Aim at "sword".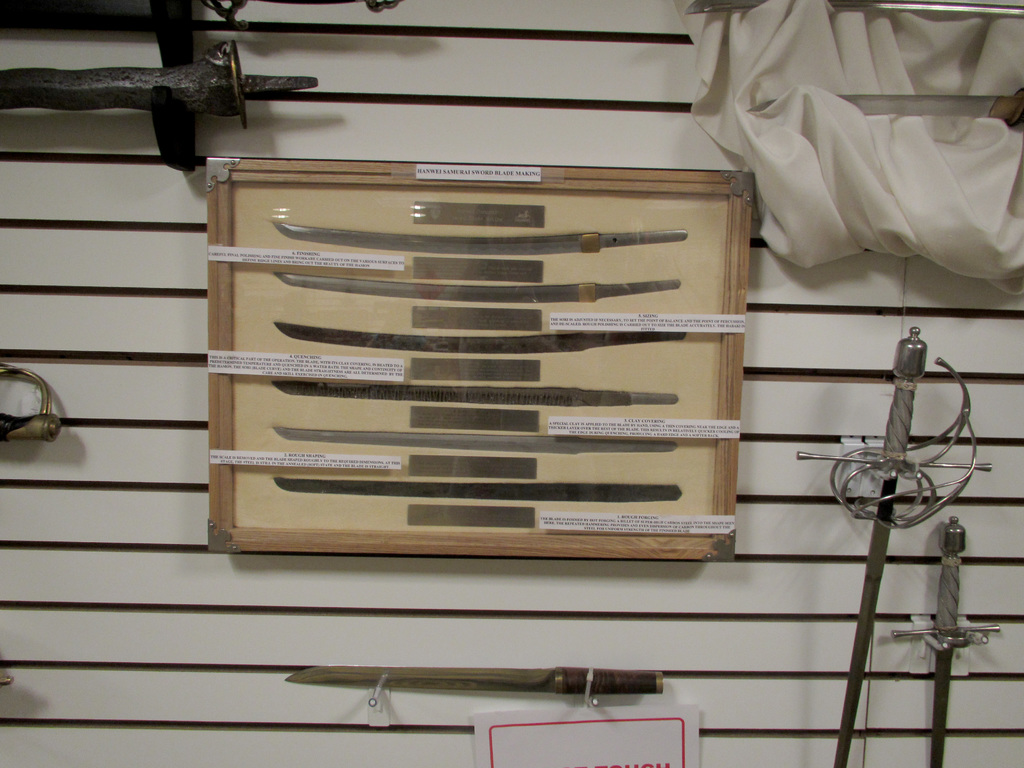
Aimed at <box>273,274,681,302</box>.
